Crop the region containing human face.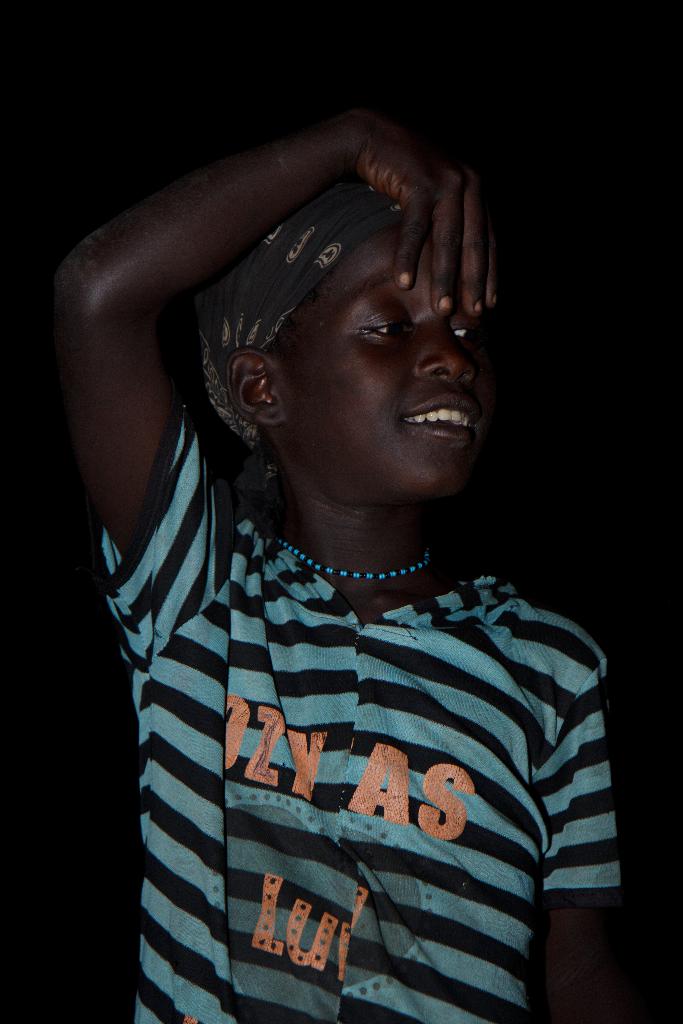
Crop region: 274,224,499,500.
